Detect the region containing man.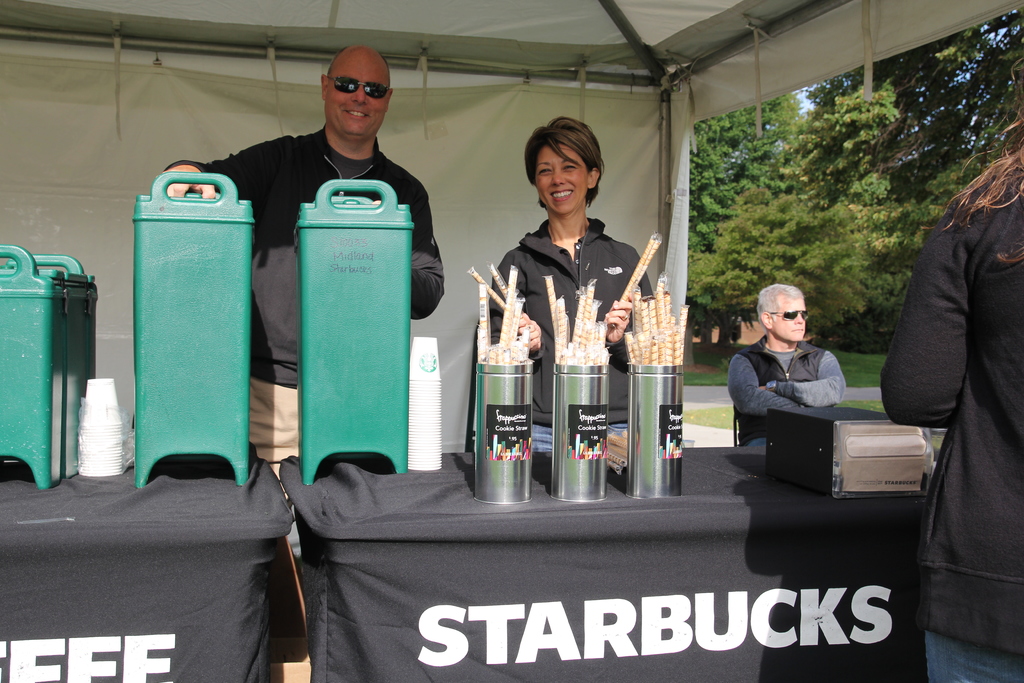
x1=163, y1=45, x2=450, y2=505.
